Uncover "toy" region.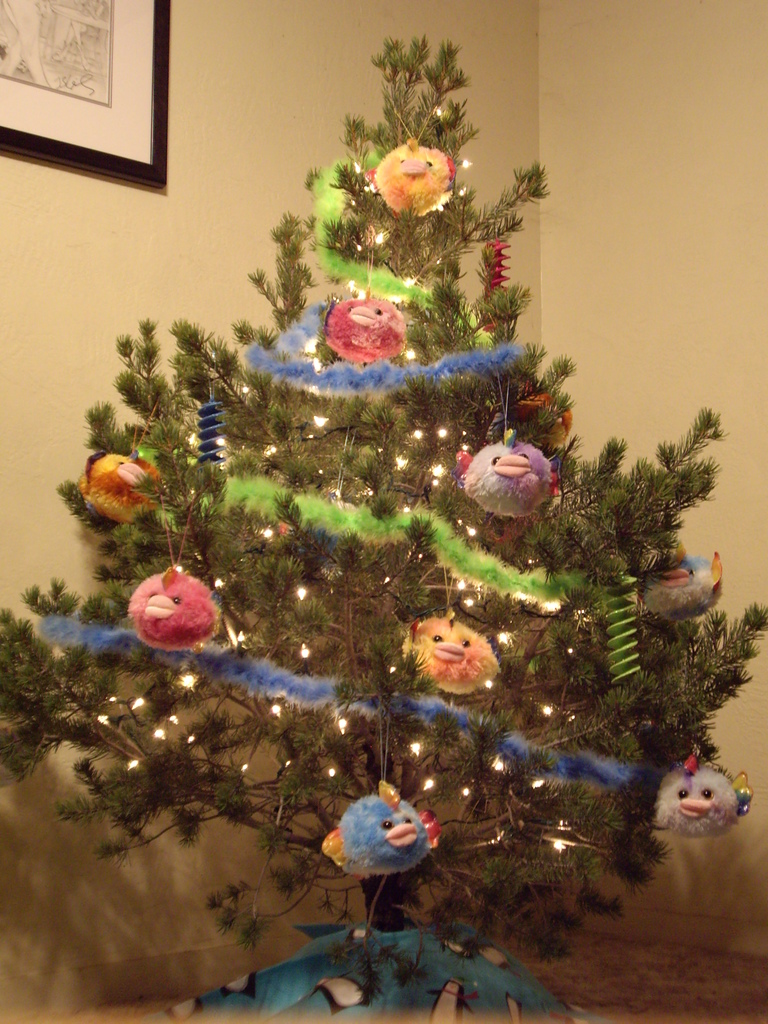
Uncovered: crop(460, 438, 548, 516).
